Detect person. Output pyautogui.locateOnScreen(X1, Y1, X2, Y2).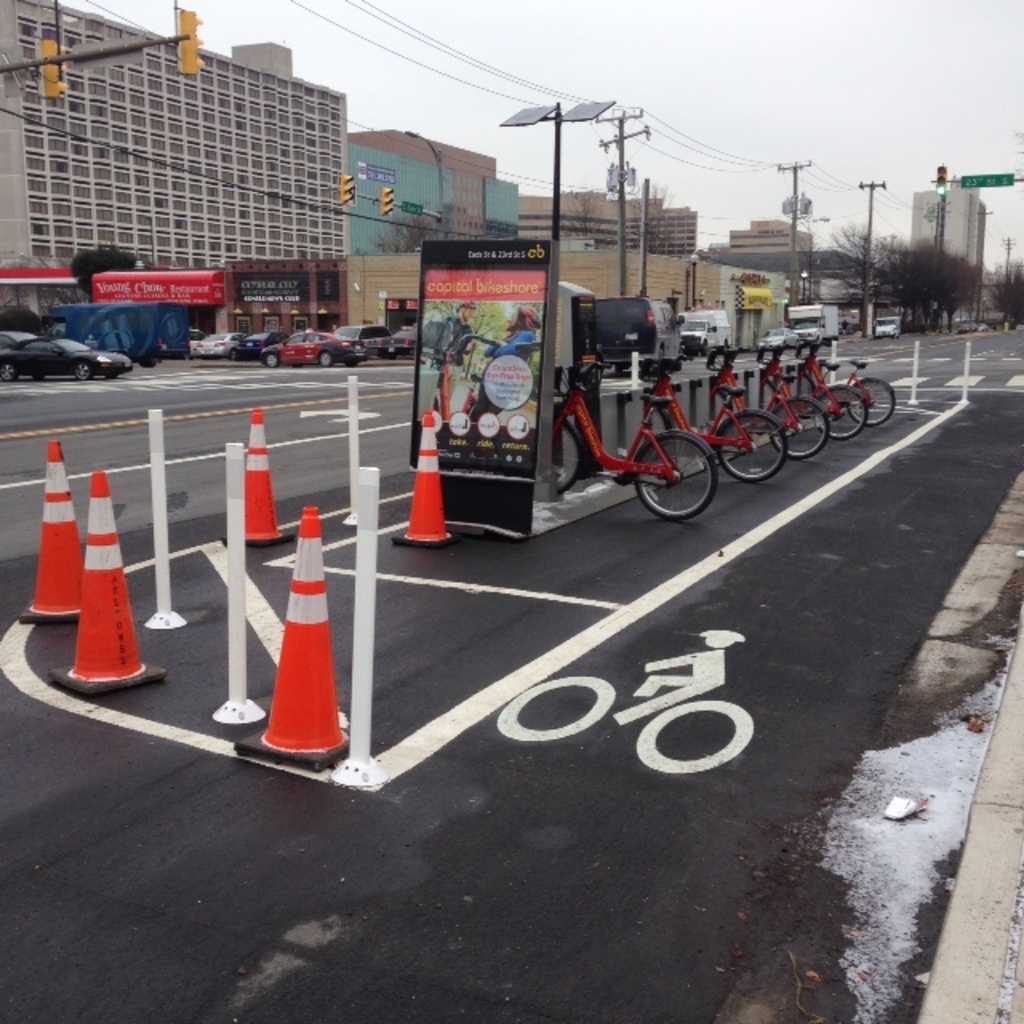
pyautogui.locateOnScreen(461, 306, 541, 419).
